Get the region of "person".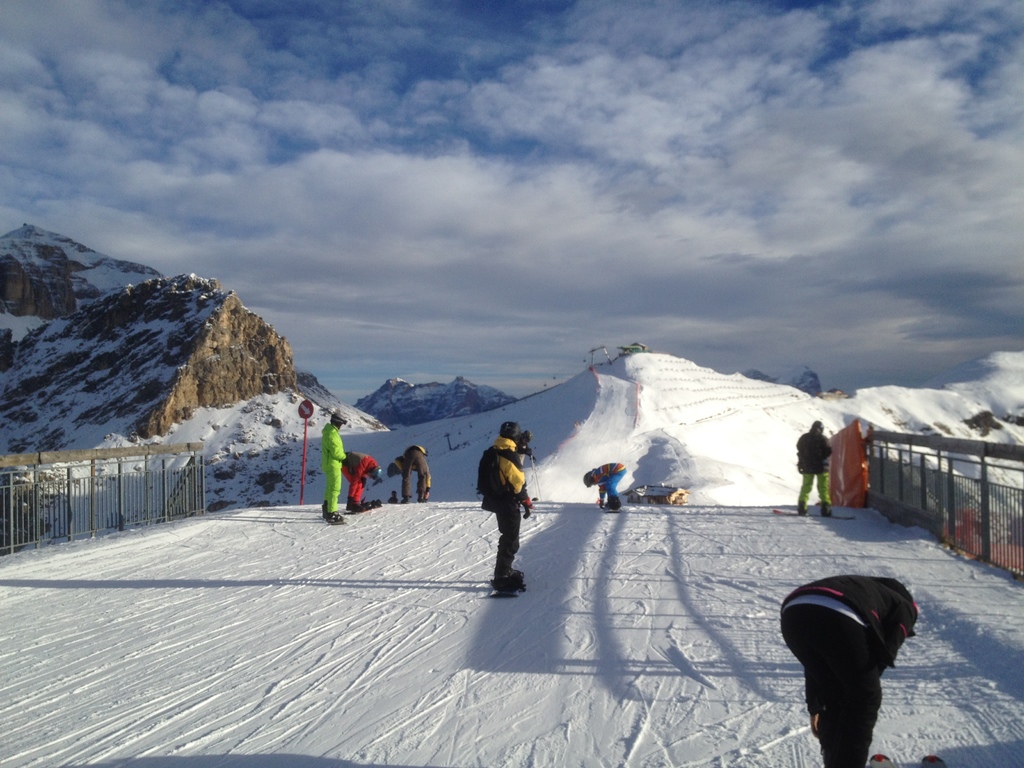
472, 418, 543, 600.
